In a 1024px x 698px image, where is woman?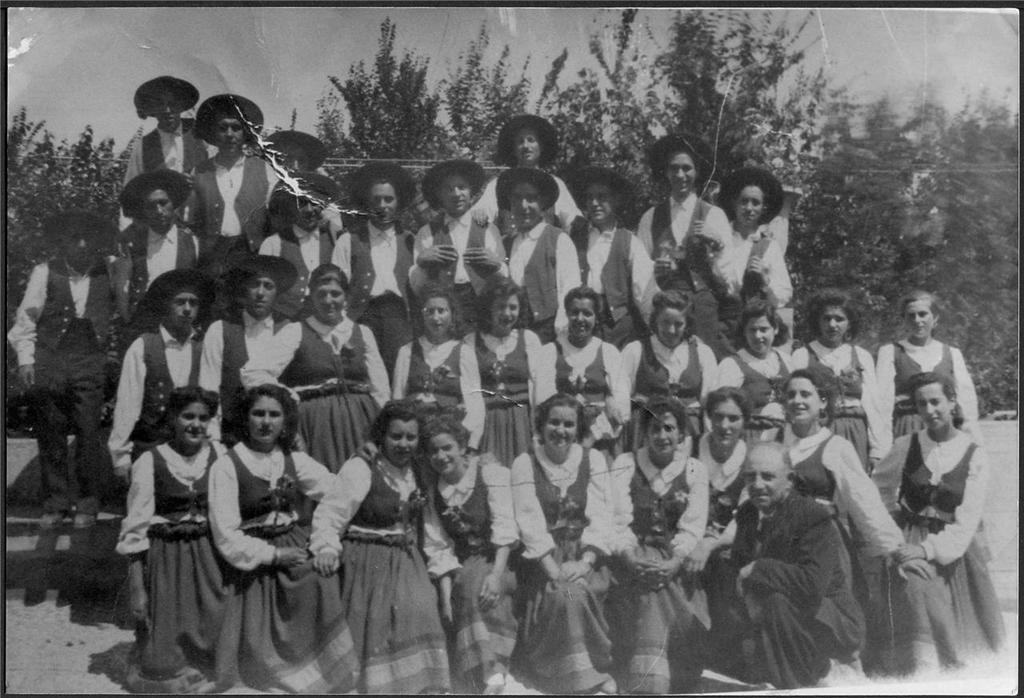
bbox=(414, 420, 542, 692).
